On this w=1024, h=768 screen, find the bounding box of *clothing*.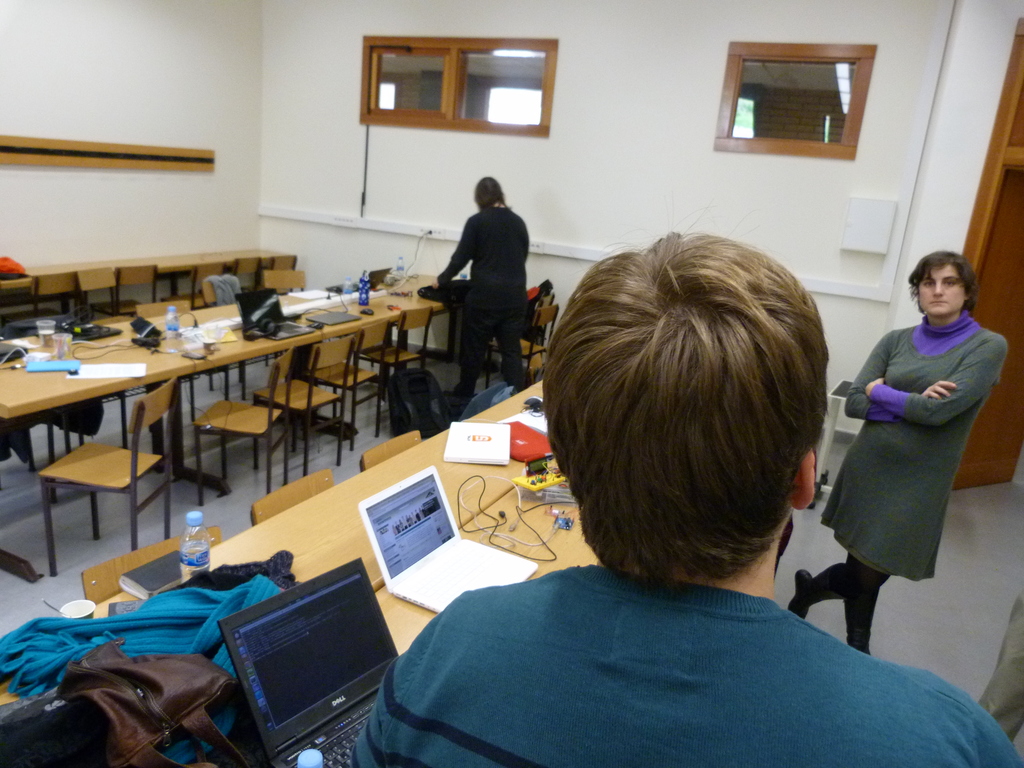
Bounding box: 349/561/1023/767.
